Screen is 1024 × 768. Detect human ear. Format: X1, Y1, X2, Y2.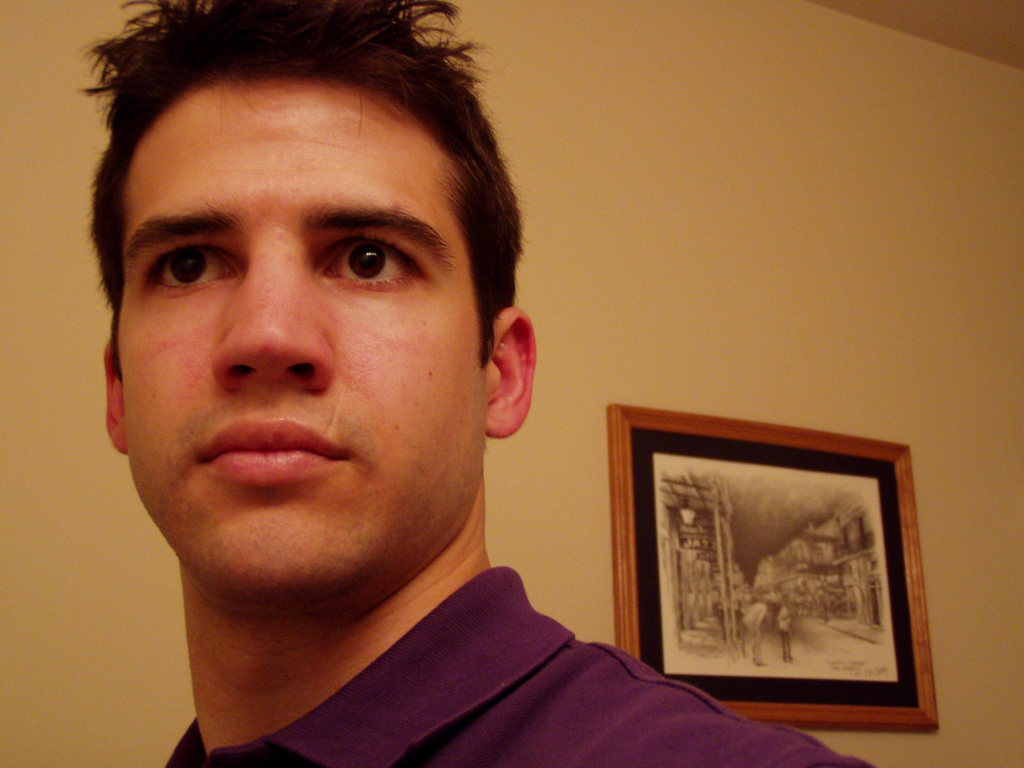
107, 339, 124, 452.
